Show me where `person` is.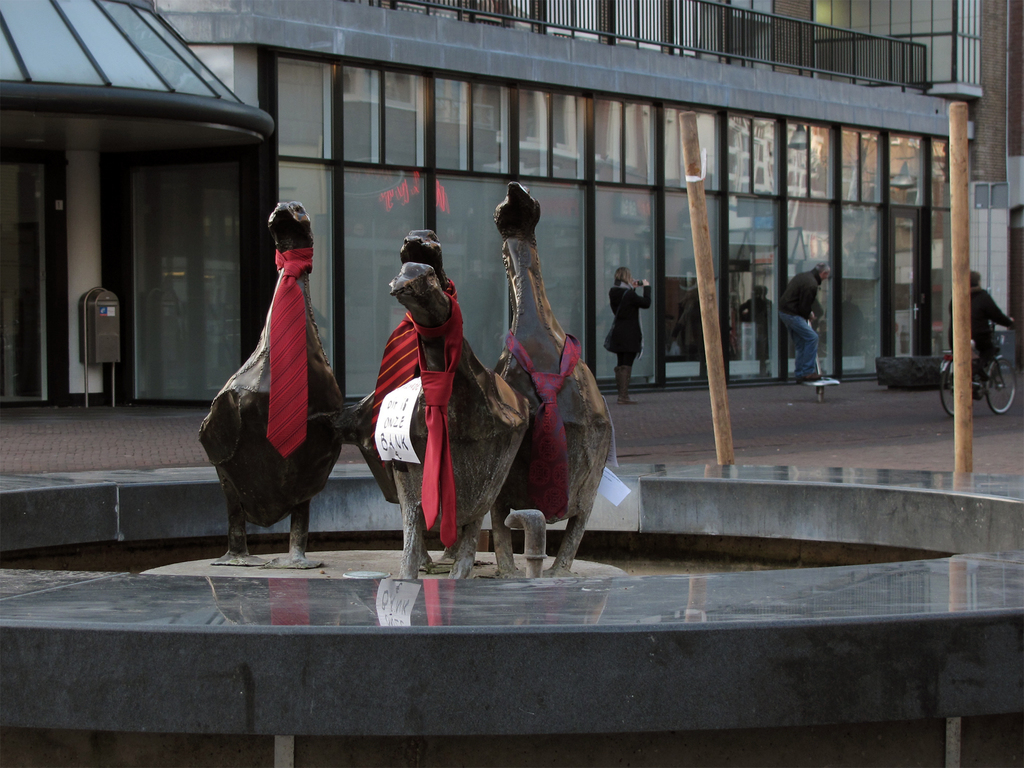
`person` is at {"left": 607, "top": 264, "right": 653, "bottom": 397}.
